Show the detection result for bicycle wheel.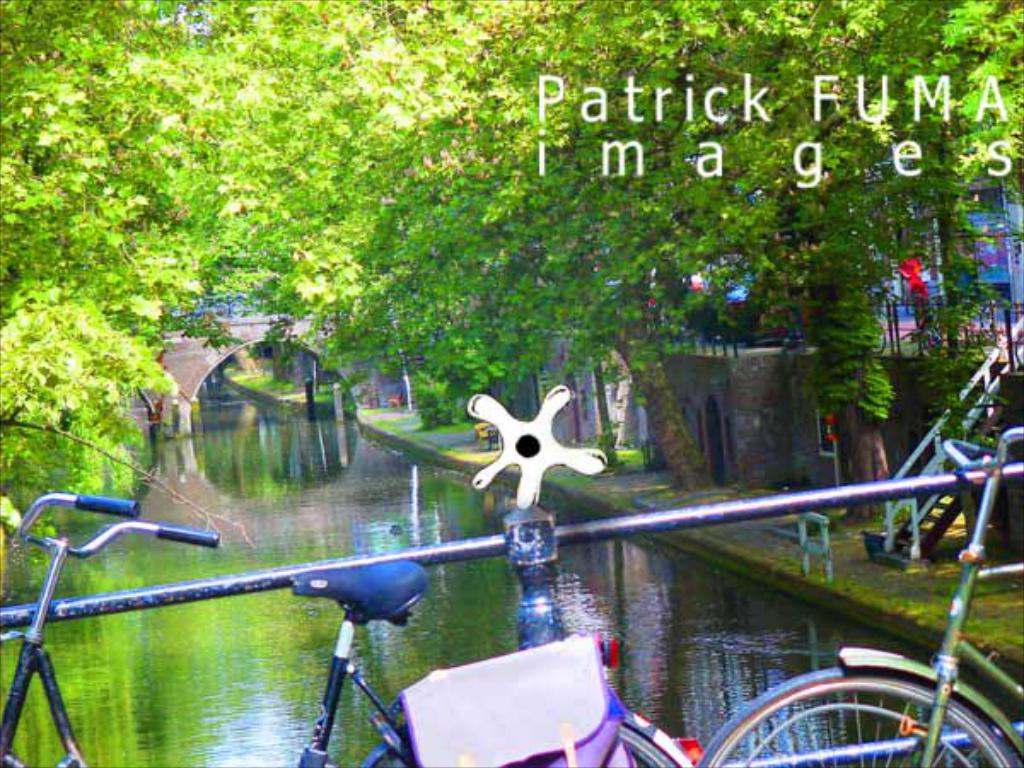
pyautogui.locateOnScreen(618, 722, 676, 766).
